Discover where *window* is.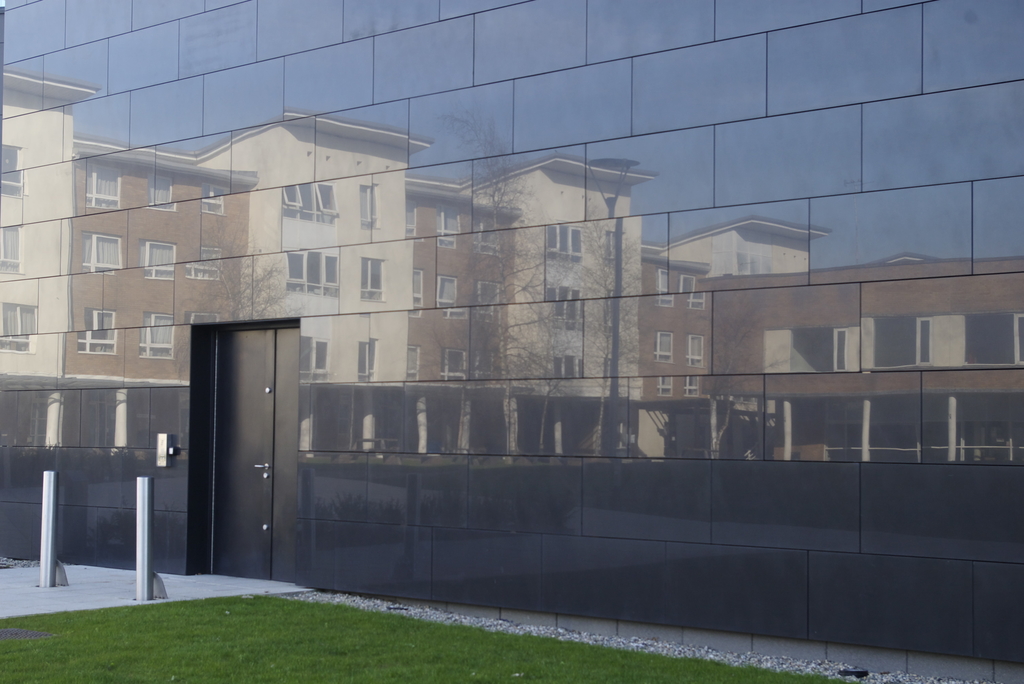
Discovered at <region>403, 342, 424, 384</region>.
